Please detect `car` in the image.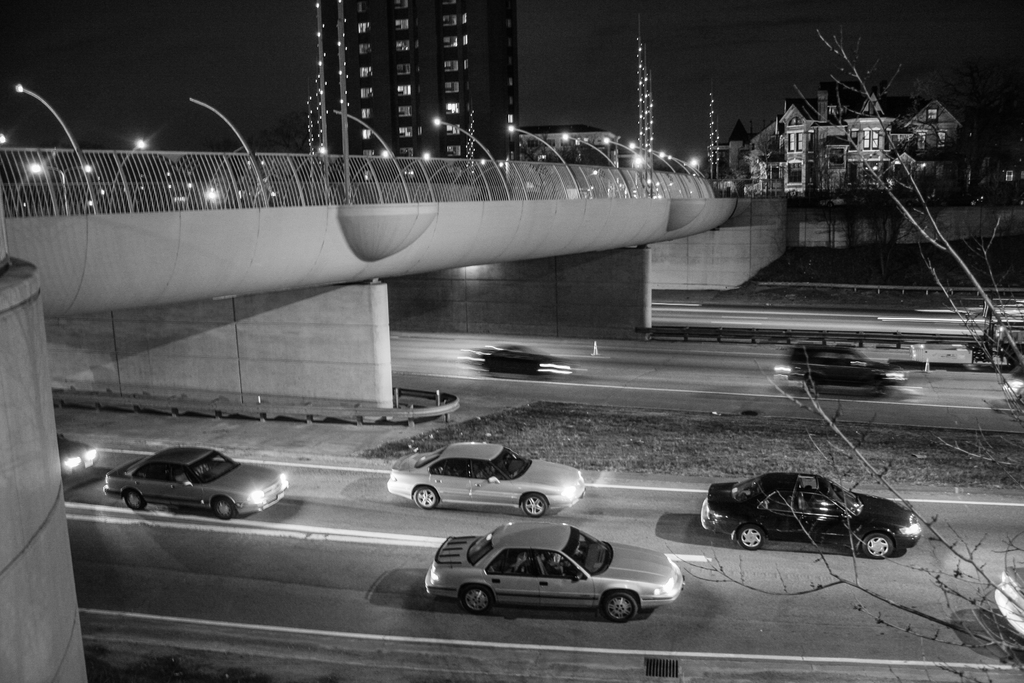
detection(385, 444, 586, 516).
